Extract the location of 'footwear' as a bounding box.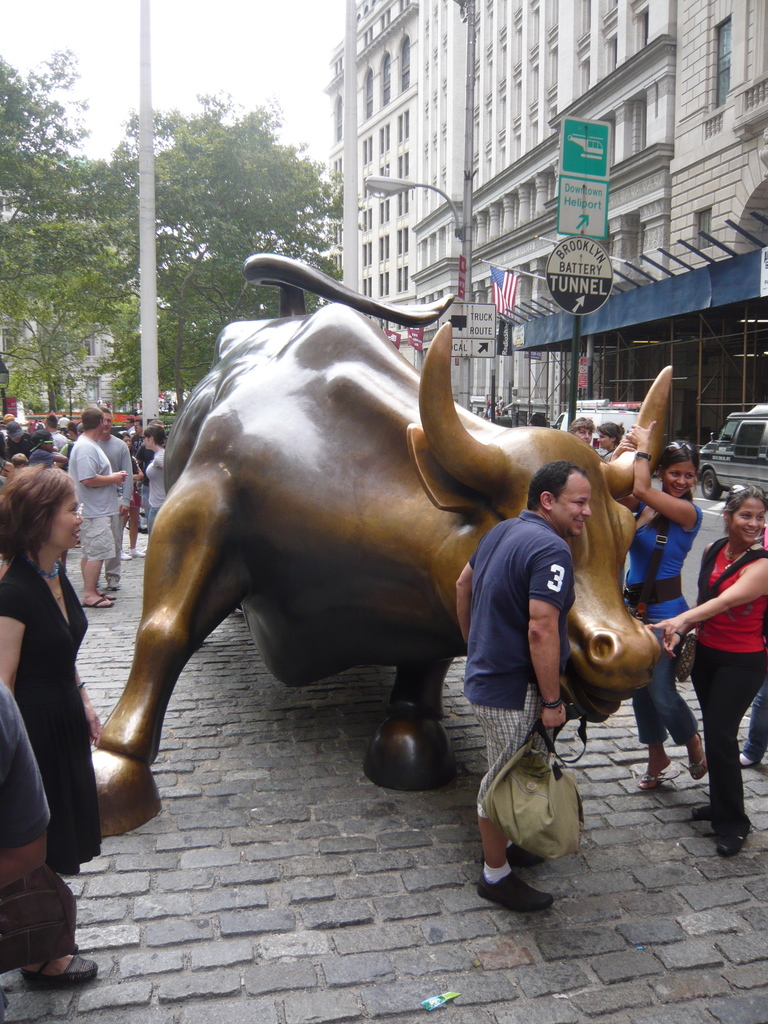
box=[636, 770, 679, 791].
